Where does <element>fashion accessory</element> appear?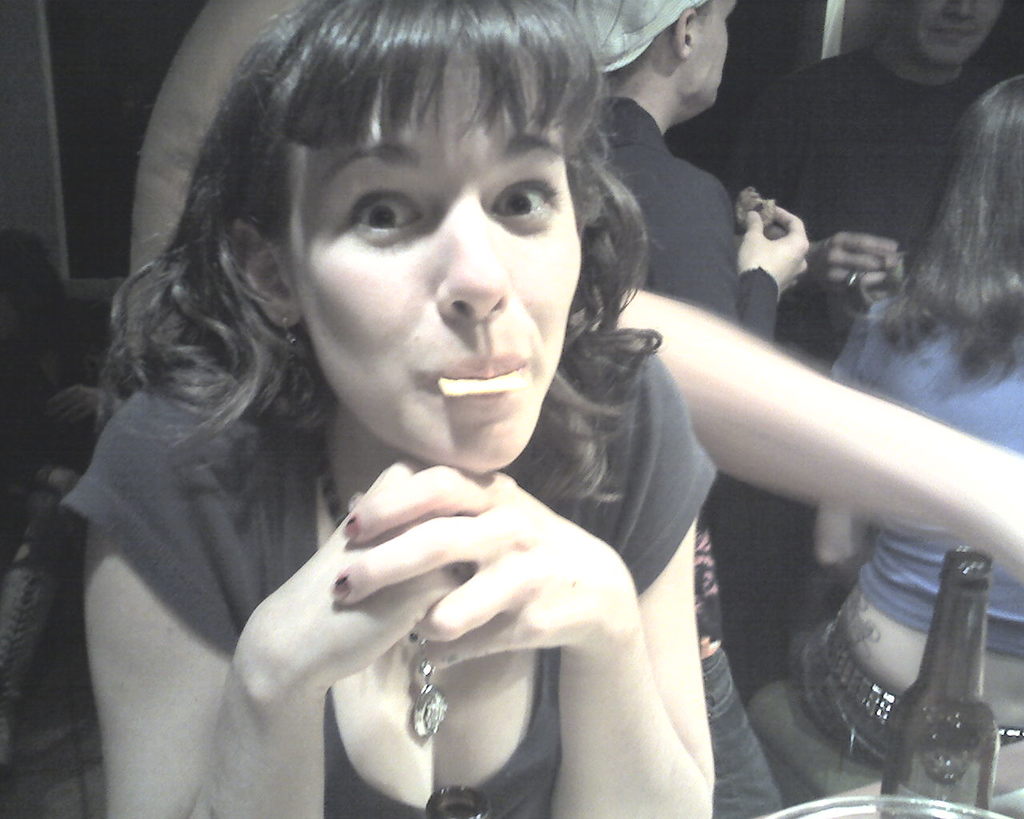
Appears at crop(285, 316, 298, 347).
